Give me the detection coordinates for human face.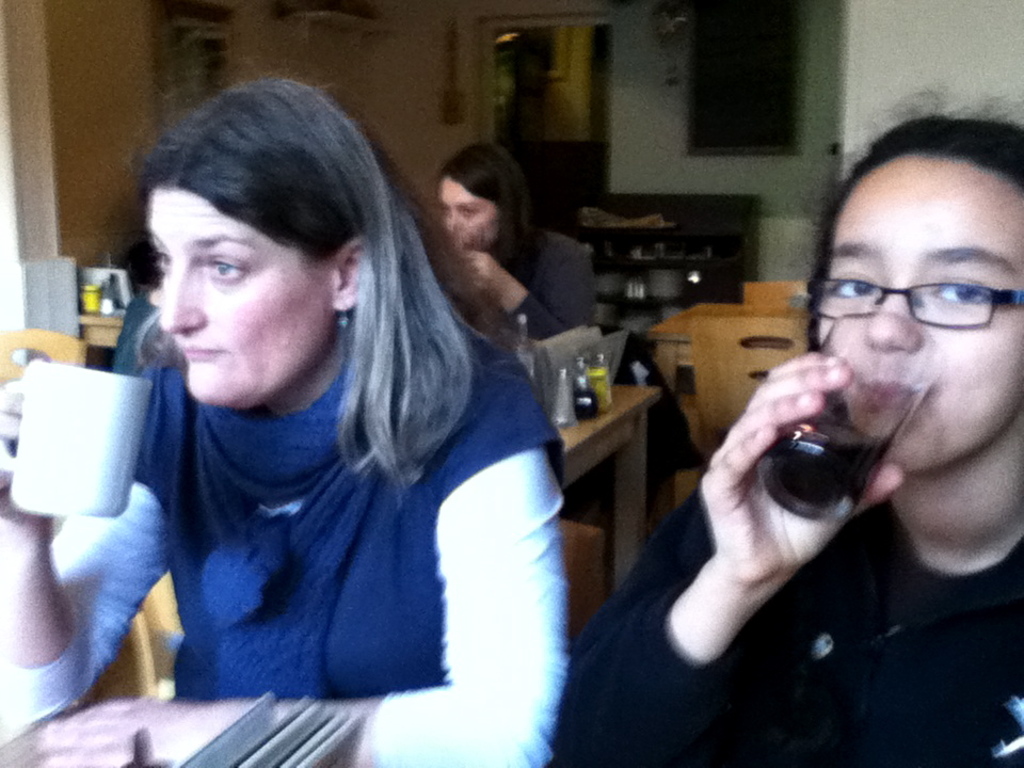
821:160:1023:471.
